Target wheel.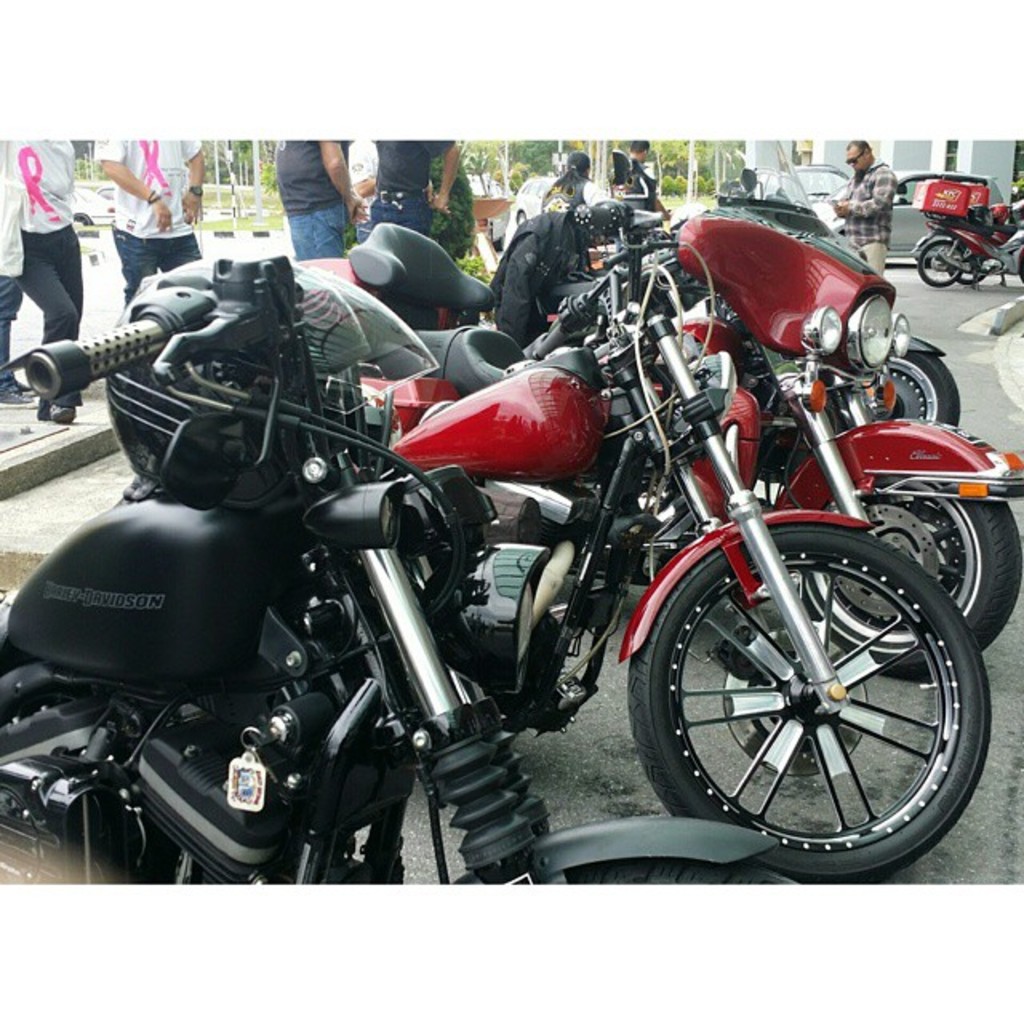
Target region: 530, 858, 806, 896.
